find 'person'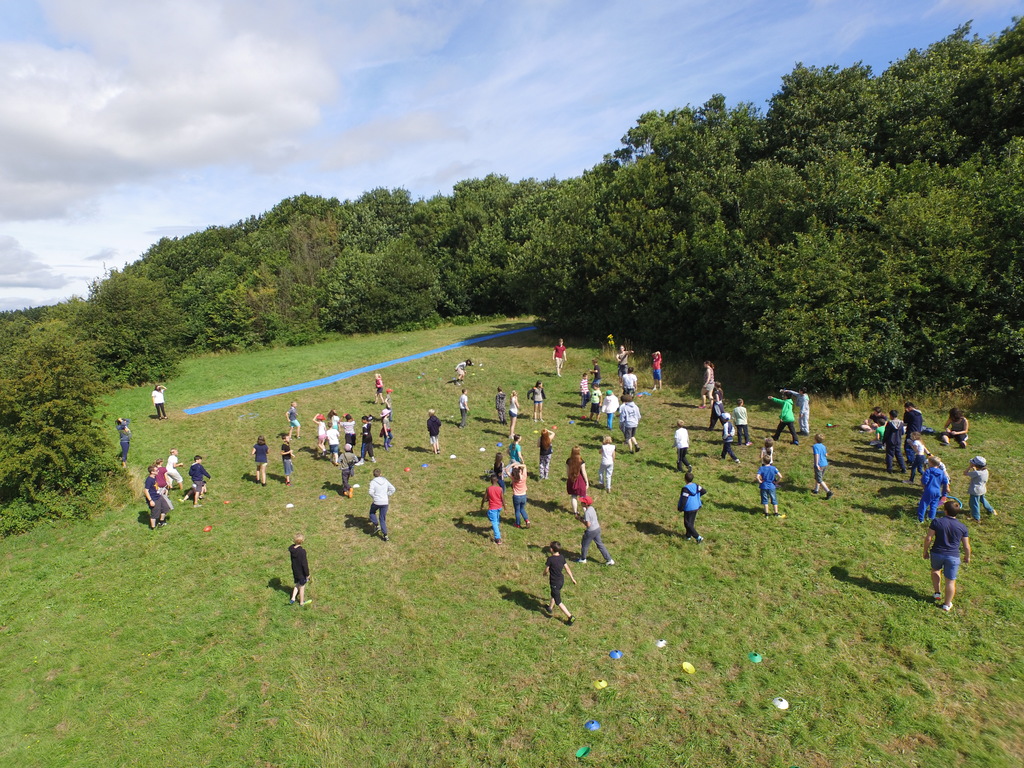
x1=181 y1=481 x2=208 y2=504
